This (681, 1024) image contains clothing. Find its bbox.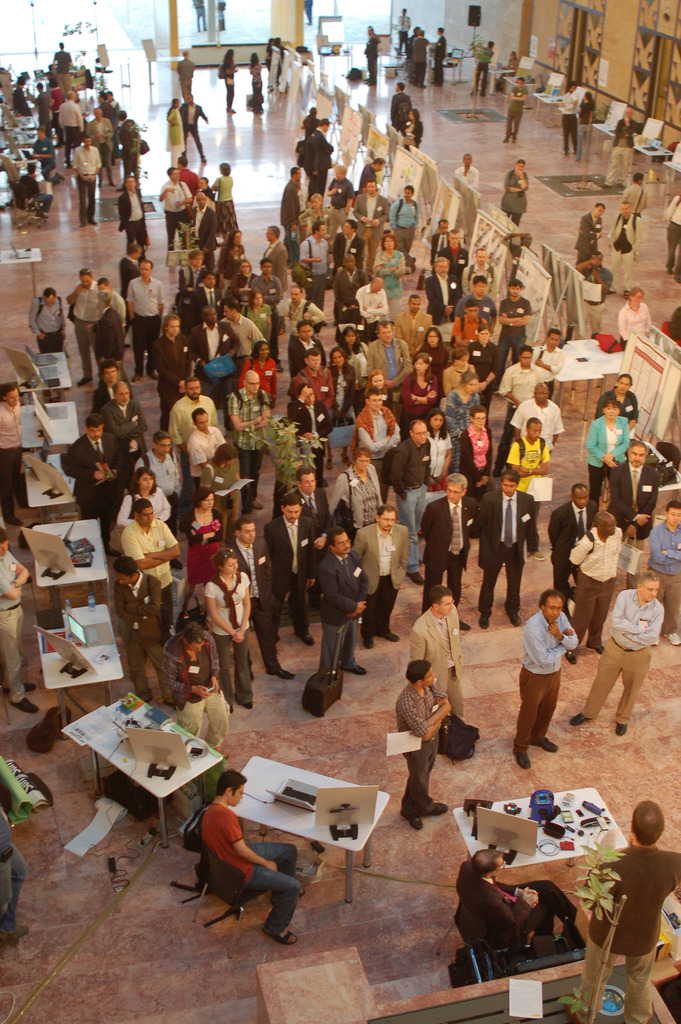
region(580, 209, 596, 266).
